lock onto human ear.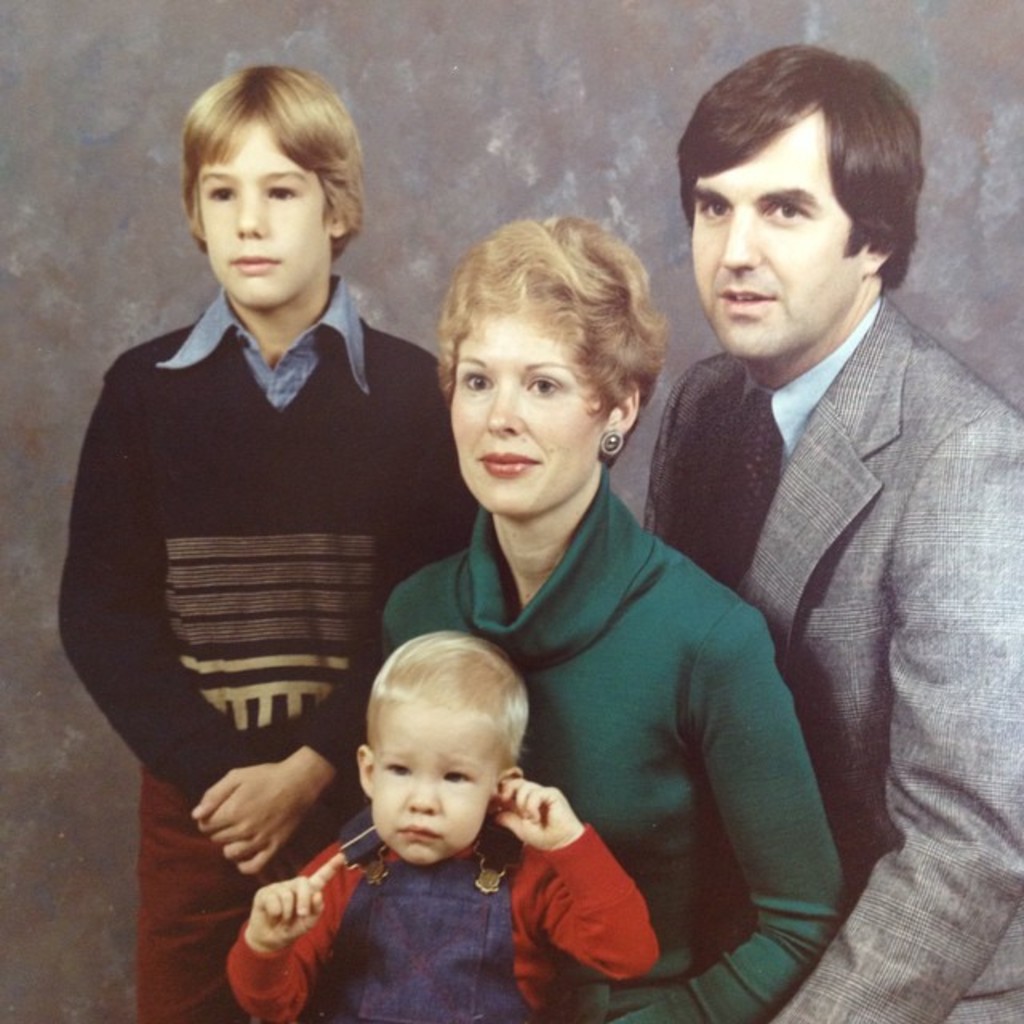
Locked: {"x1": 859, "y1": 240, "x2": 896, "y2": 274}.
